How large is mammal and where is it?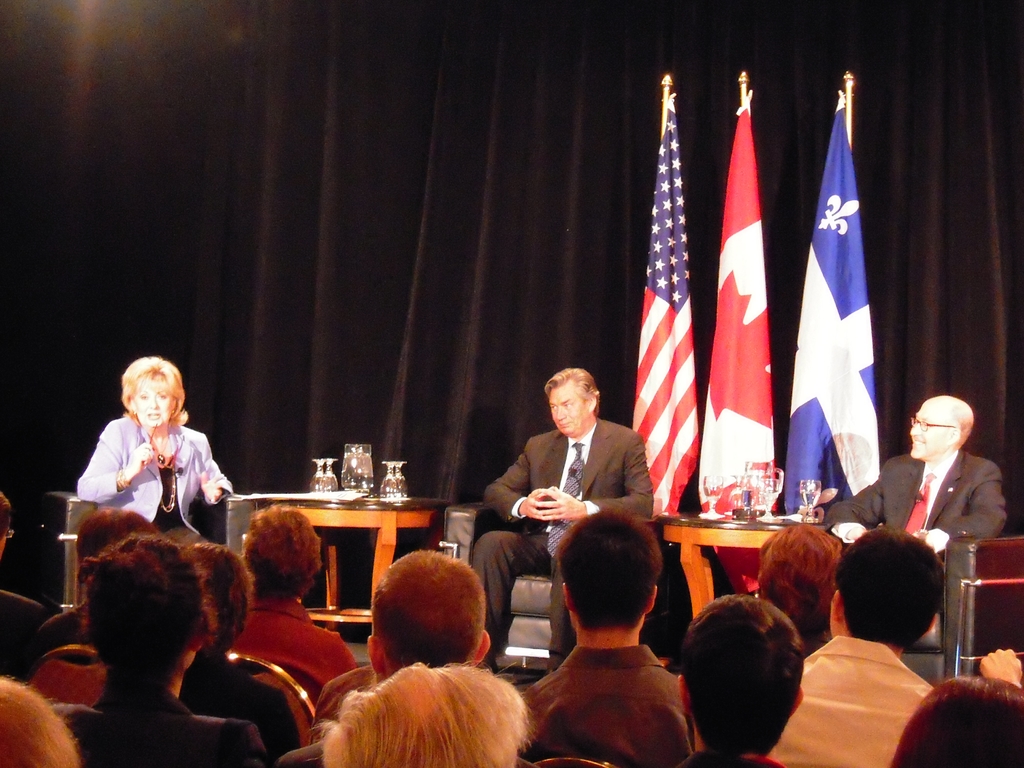
Bounding box: 758 527 845 664.
